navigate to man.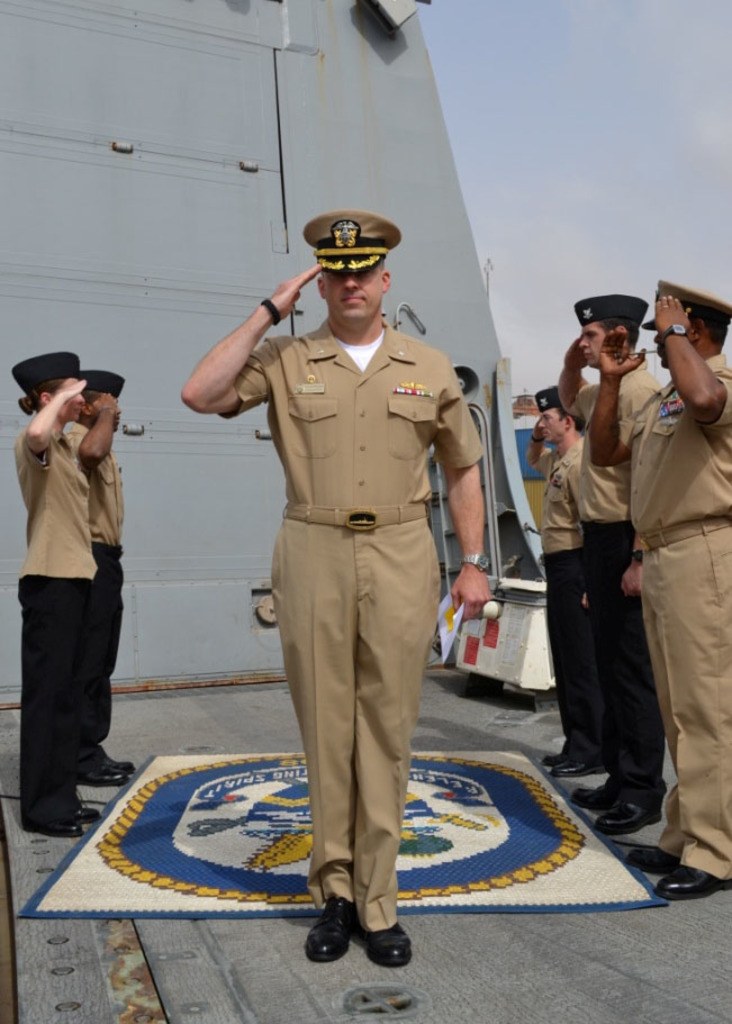
Navigation target: locate(580, 275, 731, 897).
